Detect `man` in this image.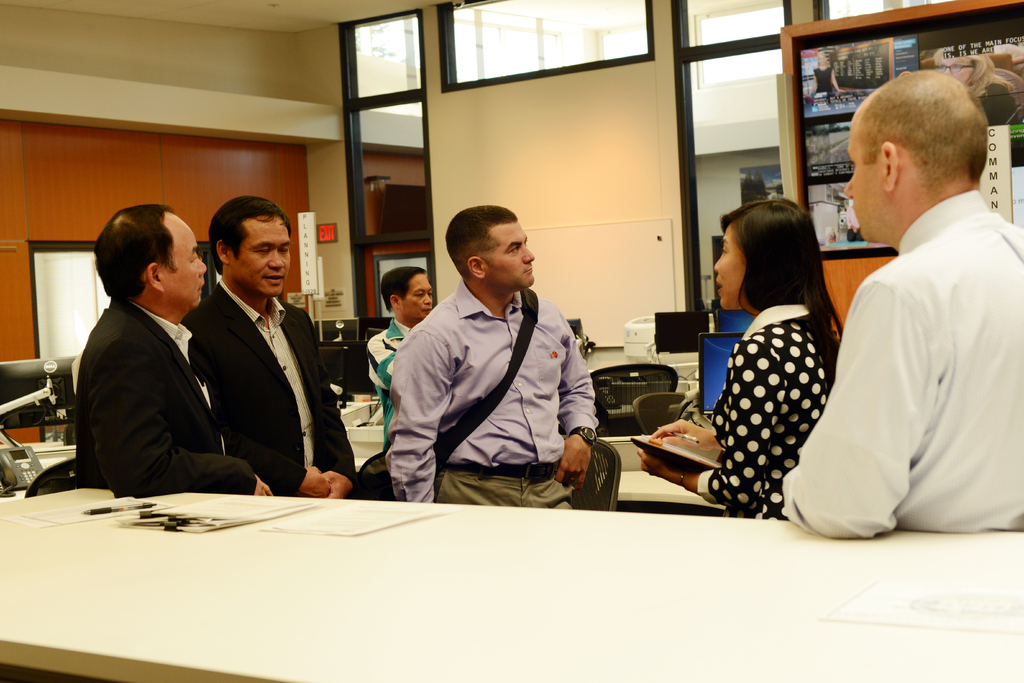
Detection: 179,194,357,500.
